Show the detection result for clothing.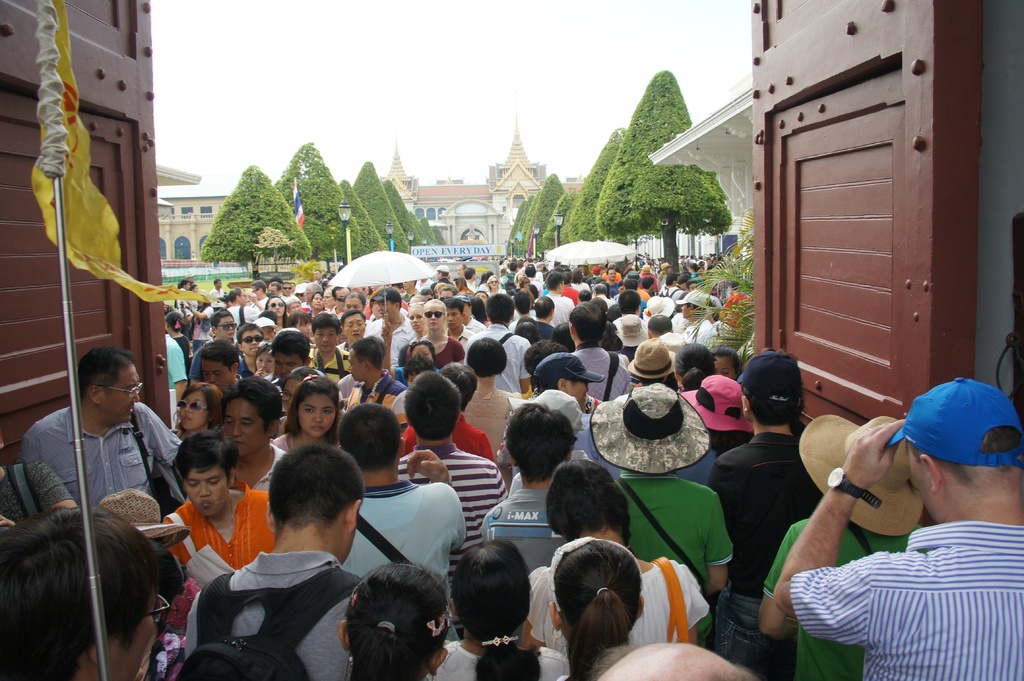
{"left": 403, "top": 412, "right": 497, "bottom": 484}.
